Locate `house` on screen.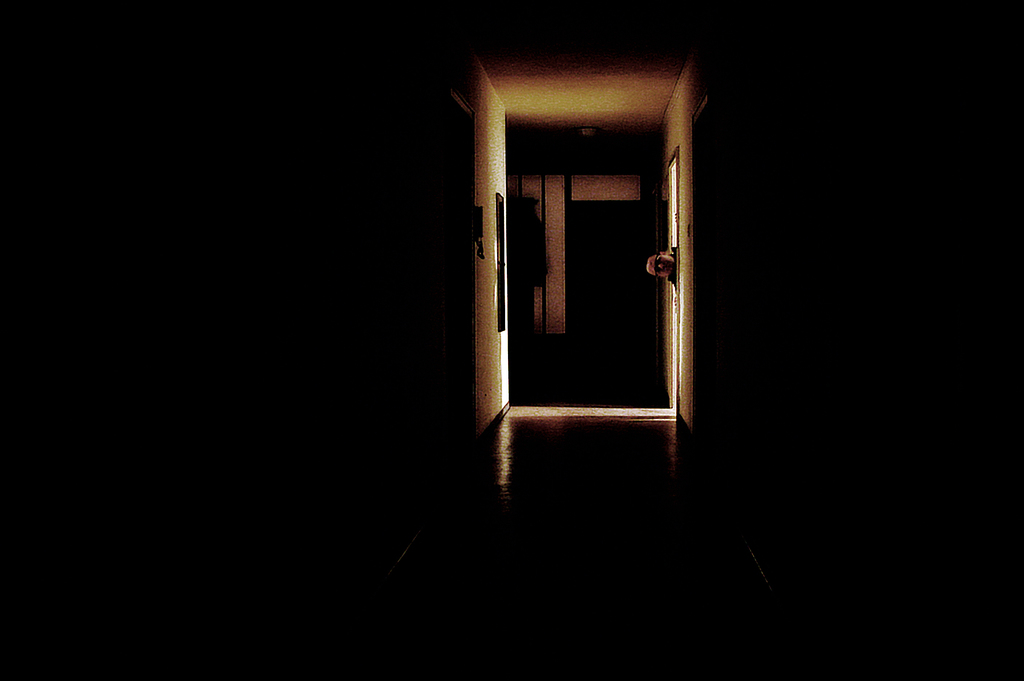
On screen at crop(426, 0, 723, 680).
